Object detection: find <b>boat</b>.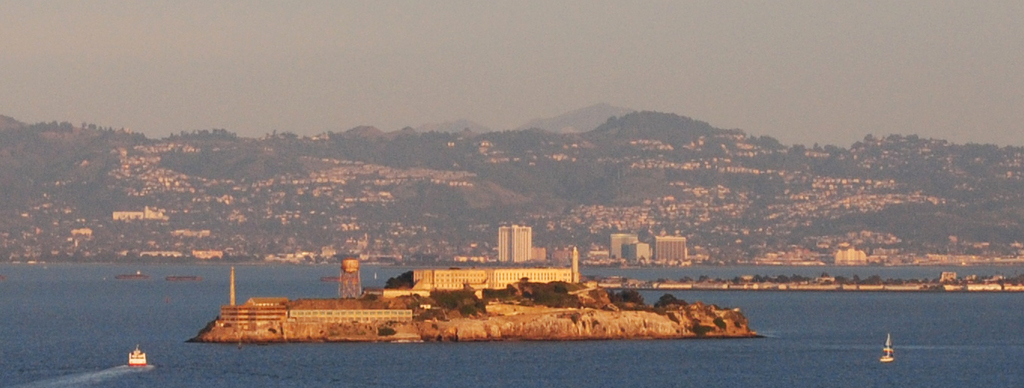
880:335:896:362.
